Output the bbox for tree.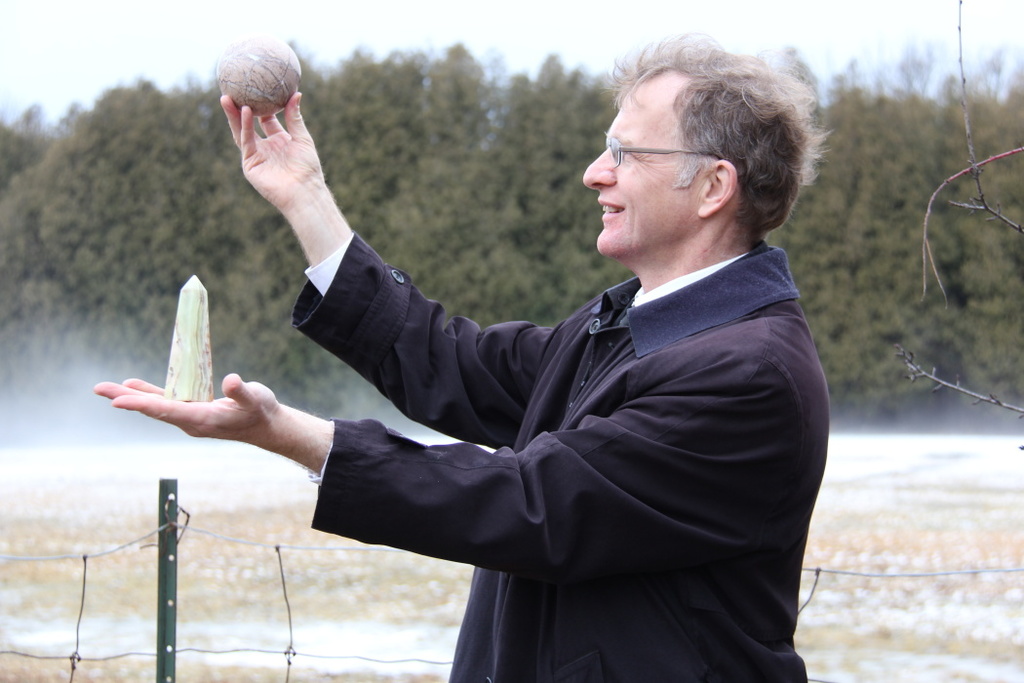
366, 37, 503, 298.
